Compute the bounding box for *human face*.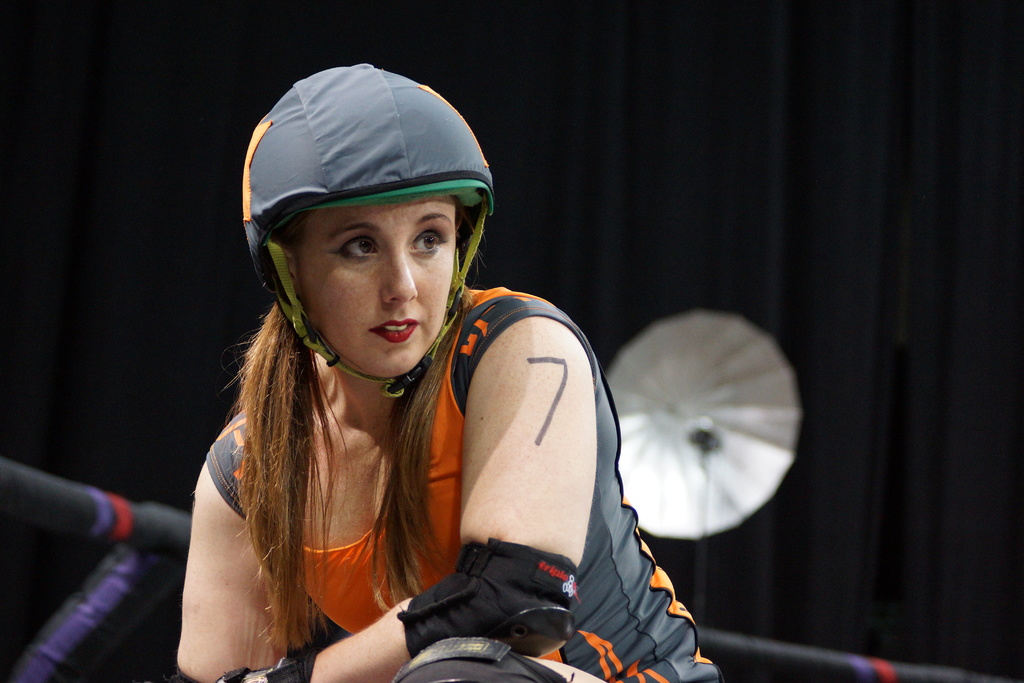
rect(292, 204, 458, 381).
